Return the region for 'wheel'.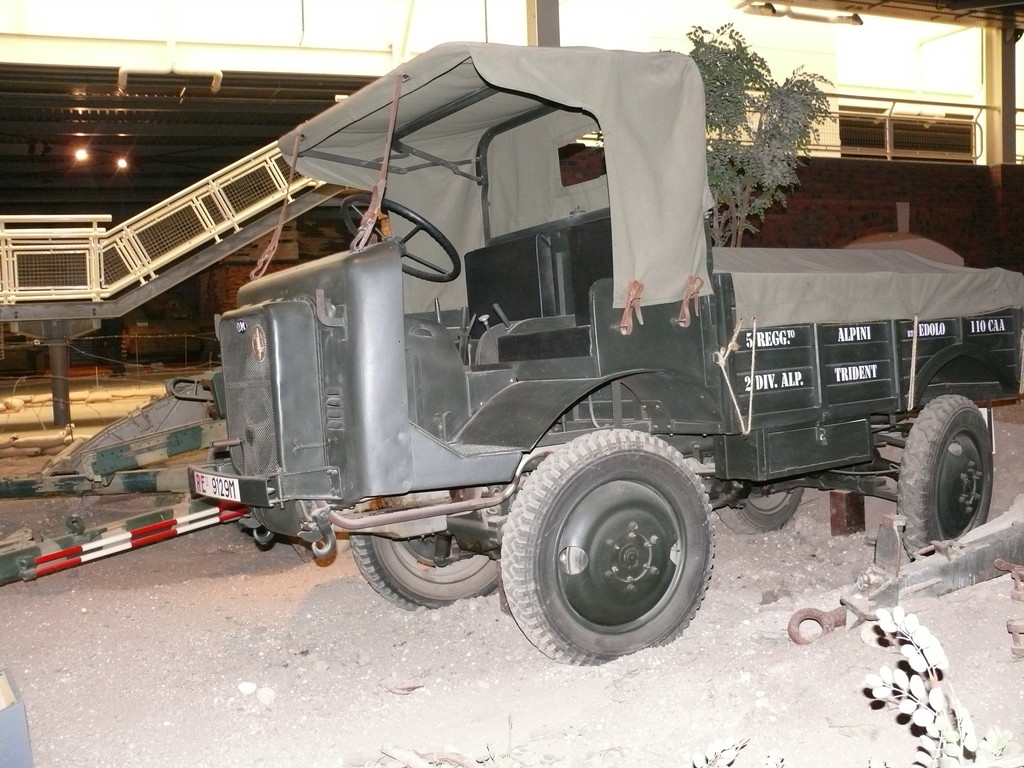
bbox(499, 428, 728, 652).
